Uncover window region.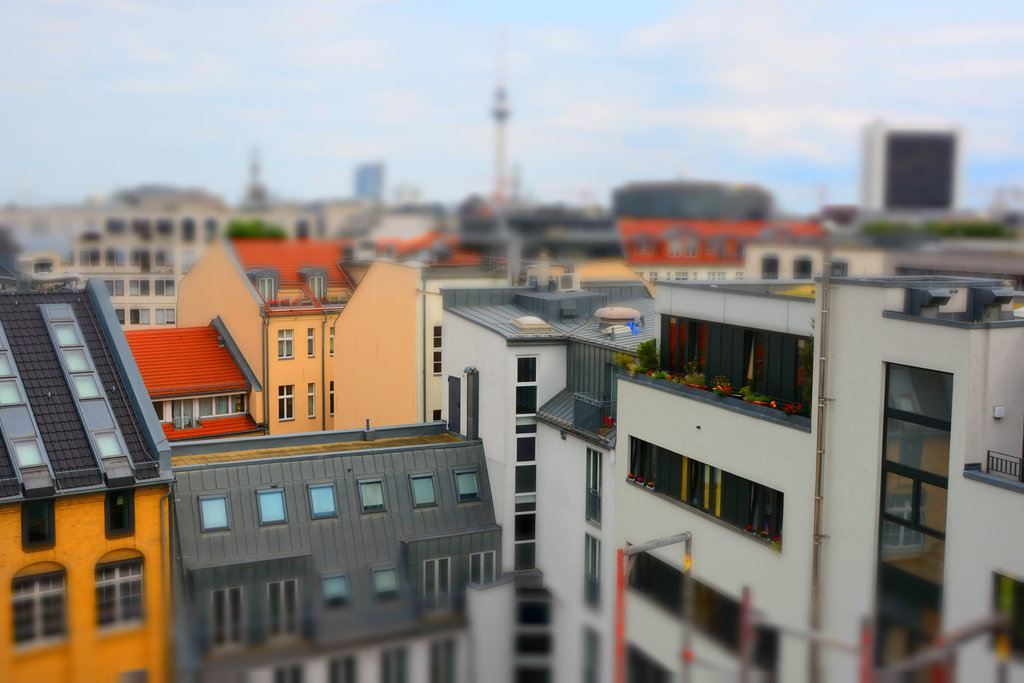
Uncovered: region(107, 213, 218, 243).
